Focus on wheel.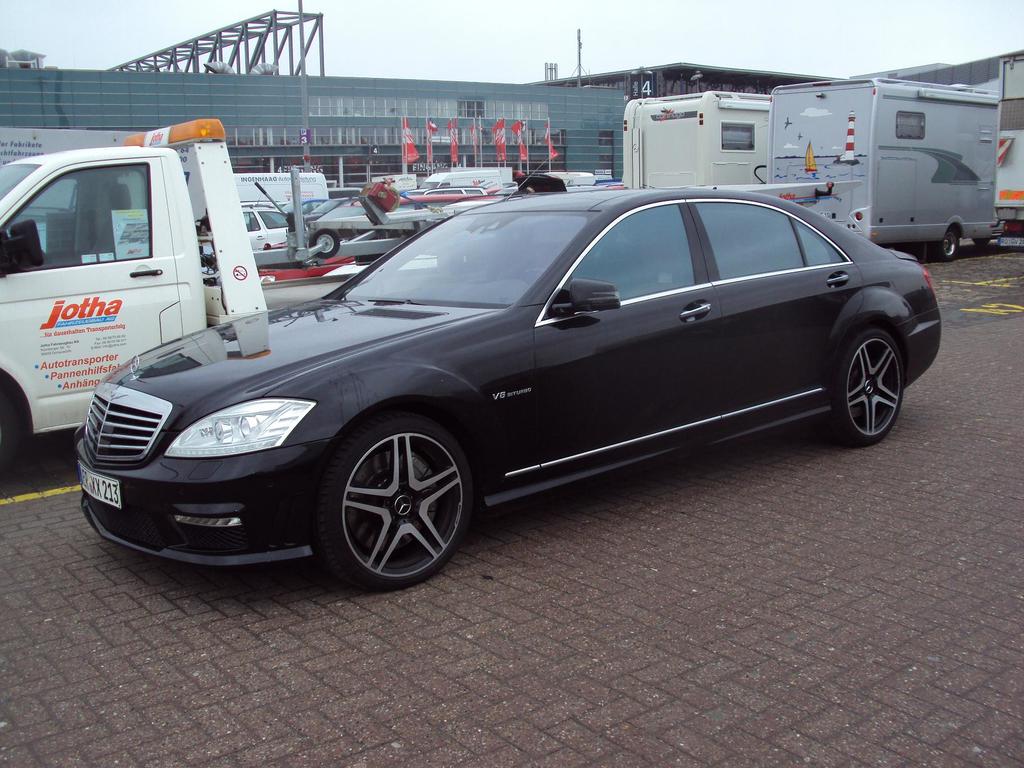
Focused at (left=308, top=228, right=341, bottom=259).
